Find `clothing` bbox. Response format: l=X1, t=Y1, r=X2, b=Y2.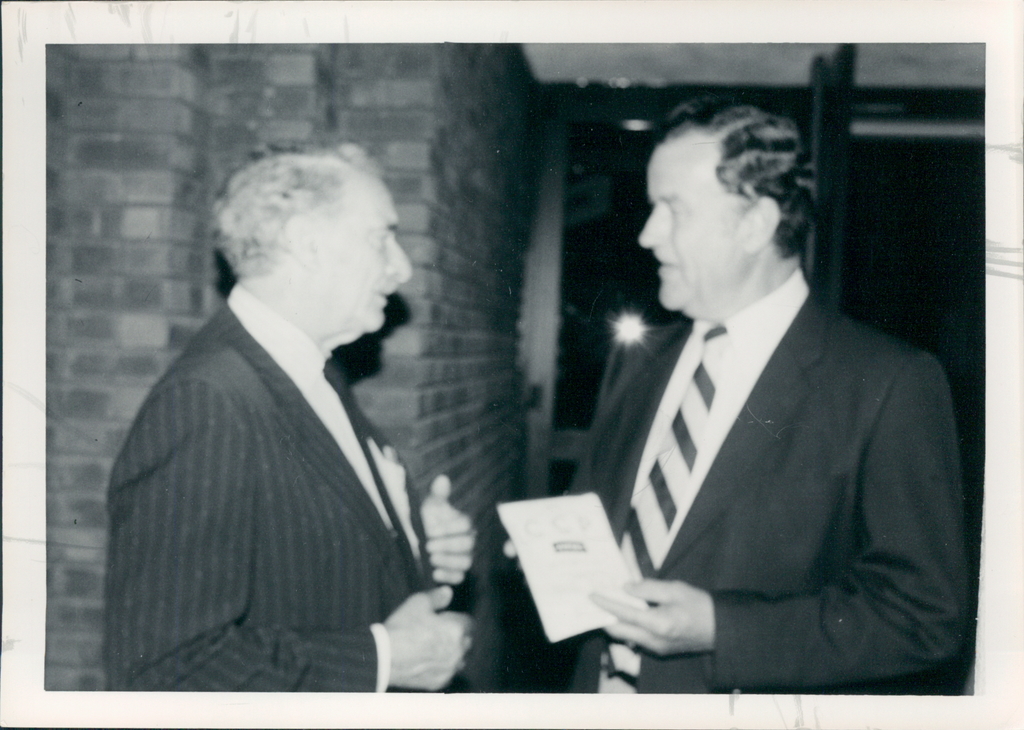
l=568, t=268, r=968, b=696.
